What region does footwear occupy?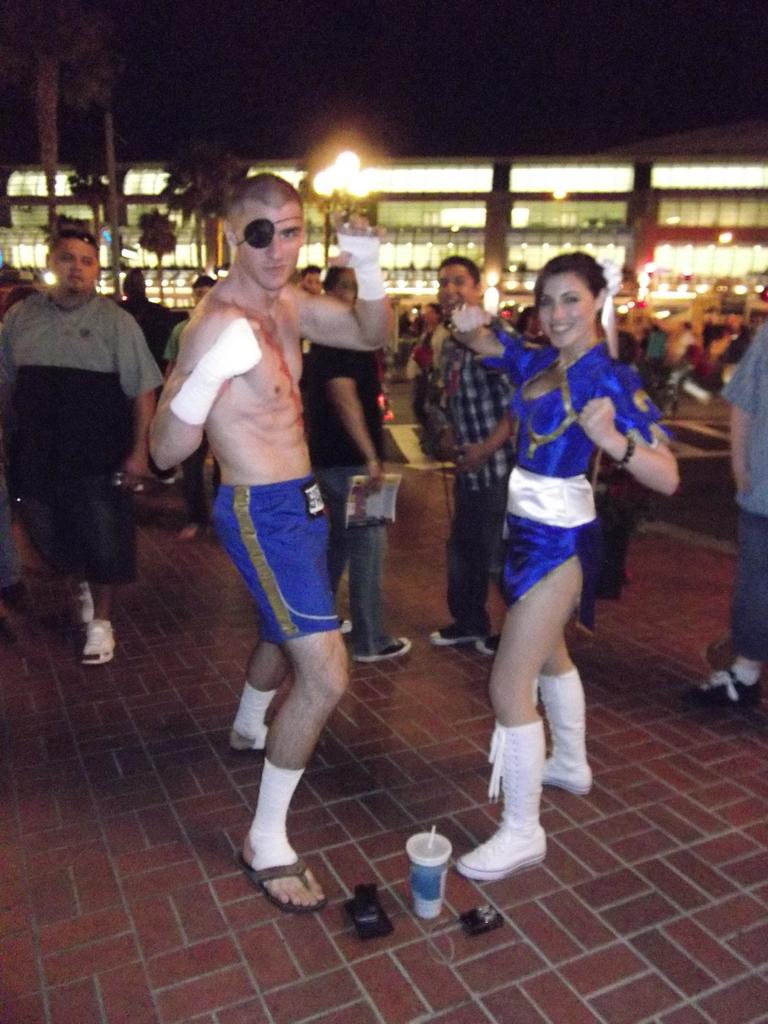
[x1=708, y1=636, x2=733, y2=665].
